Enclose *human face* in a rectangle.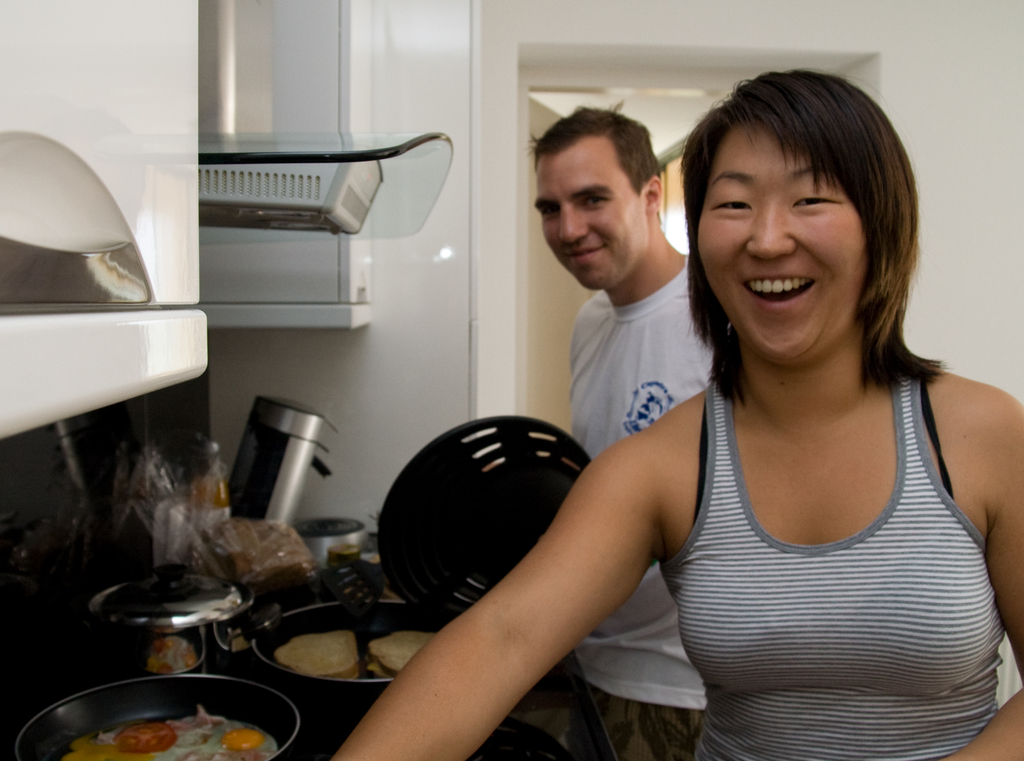
(696,114,867,364).
